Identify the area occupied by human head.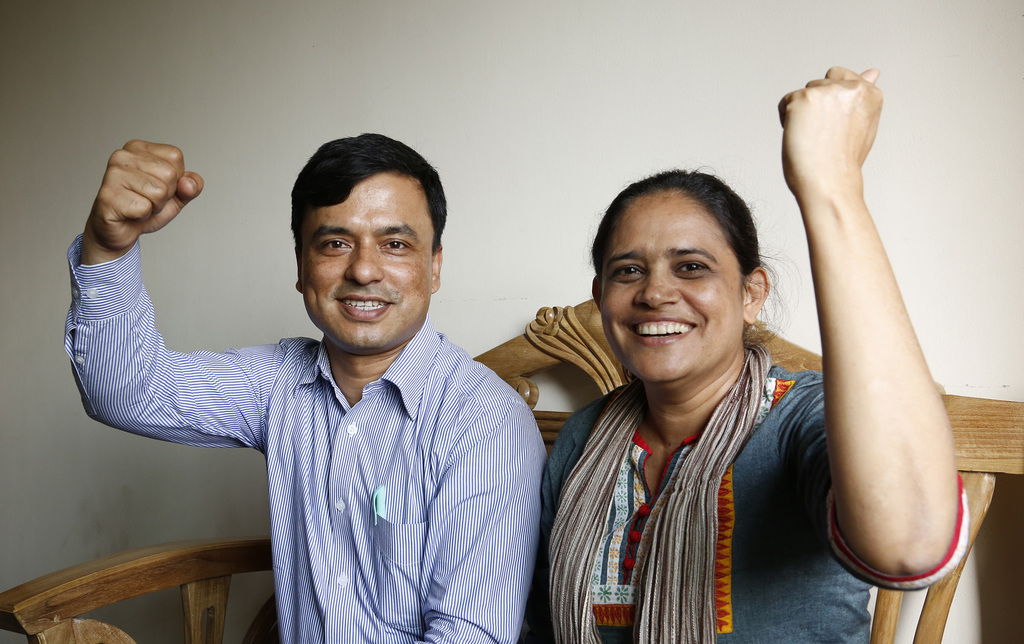
Area: pyautogui.locateOnScreen(292, 135, 446, 349).
